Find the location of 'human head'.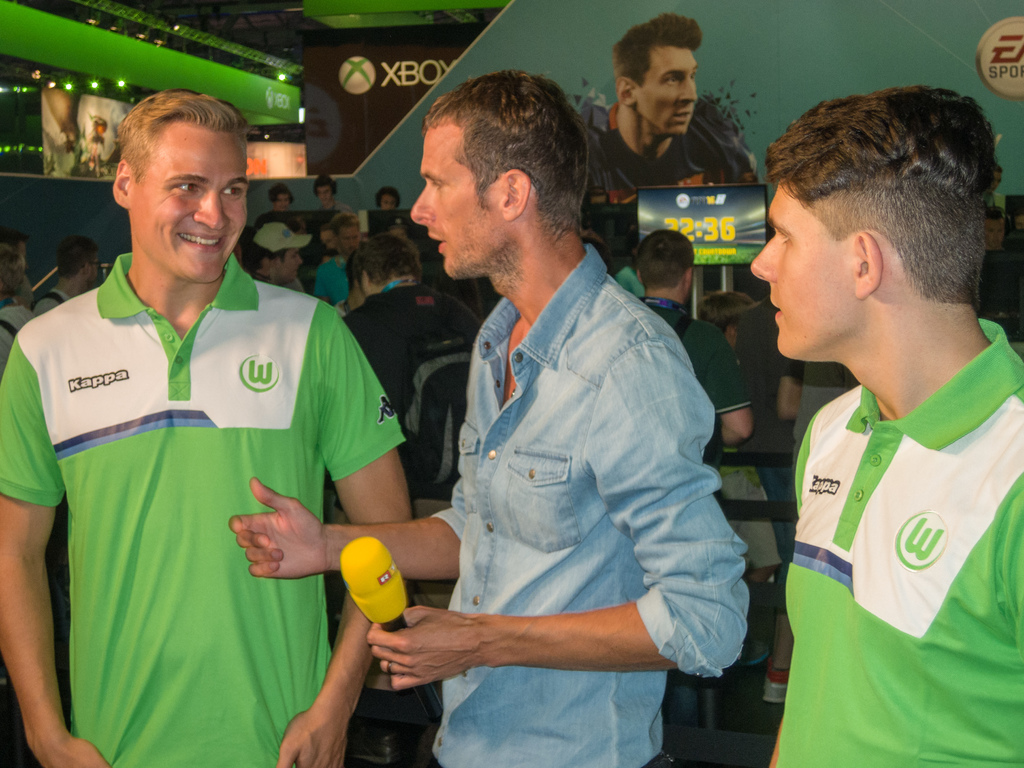
Location: <region>0, 233, 31, 268</region>.
